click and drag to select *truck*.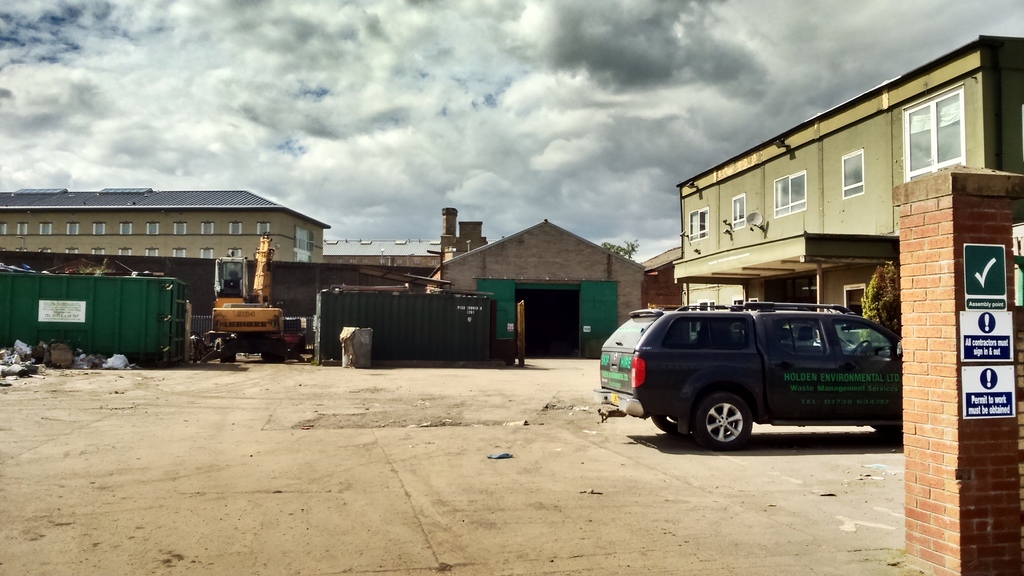
Selection: crop(206, 230, 302, 363).
